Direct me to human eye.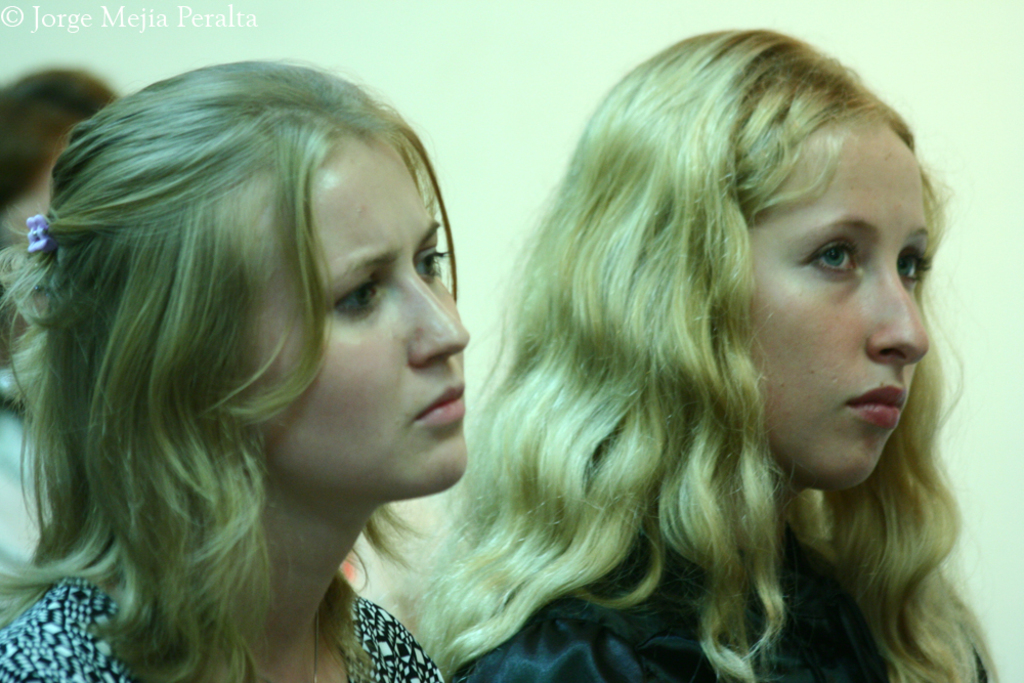
Direction: (left=410, top=239, right=445, bottom=287).
